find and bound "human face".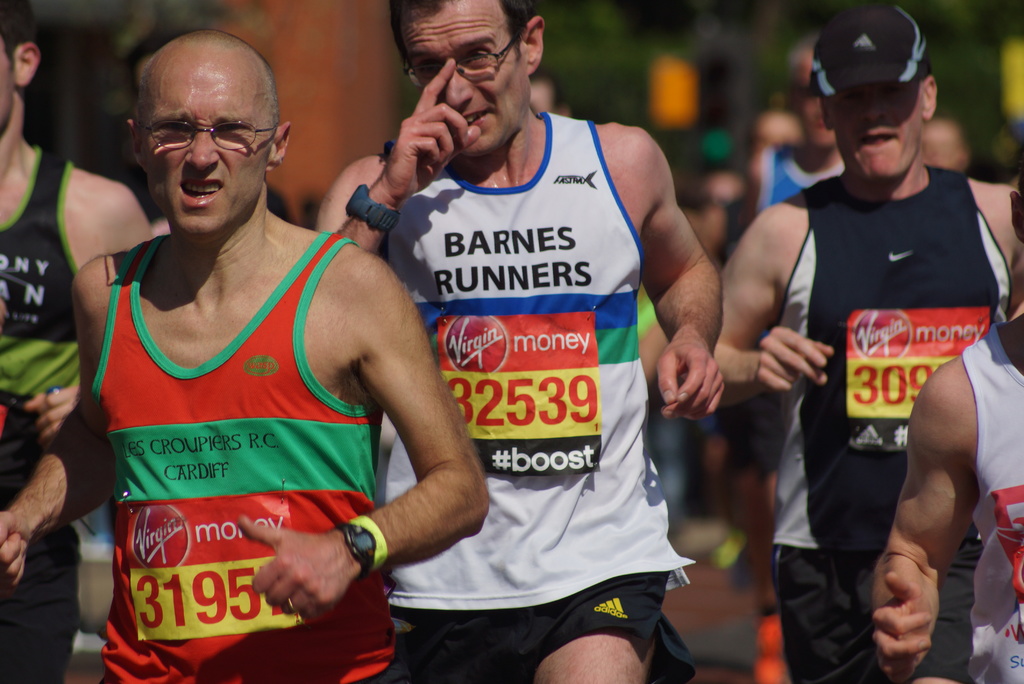
Bound: [left=397, top=0, right=531, bottom=161].
